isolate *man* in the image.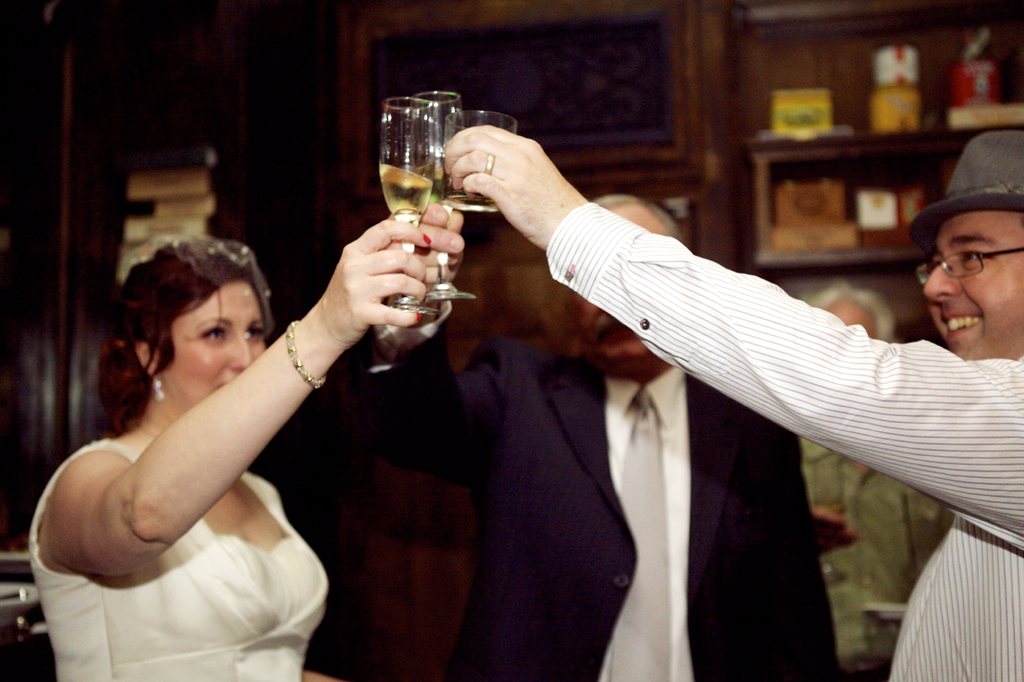
Isolated region: detection(450, 118, 1023, 681).
